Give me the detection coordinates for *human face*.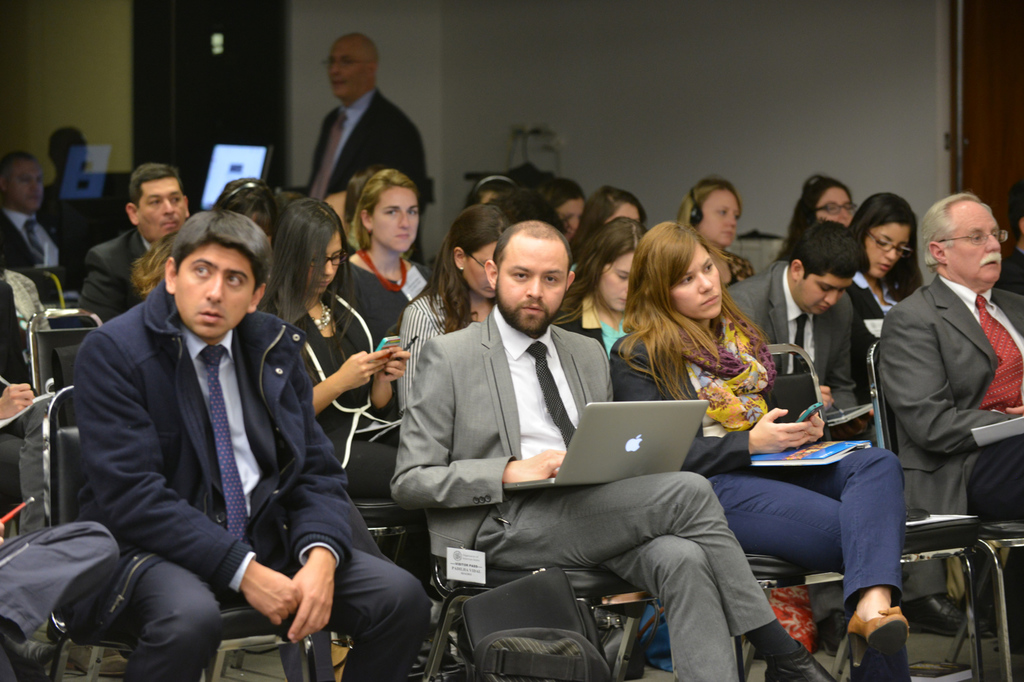
<box>7,155,42,209</box>.
